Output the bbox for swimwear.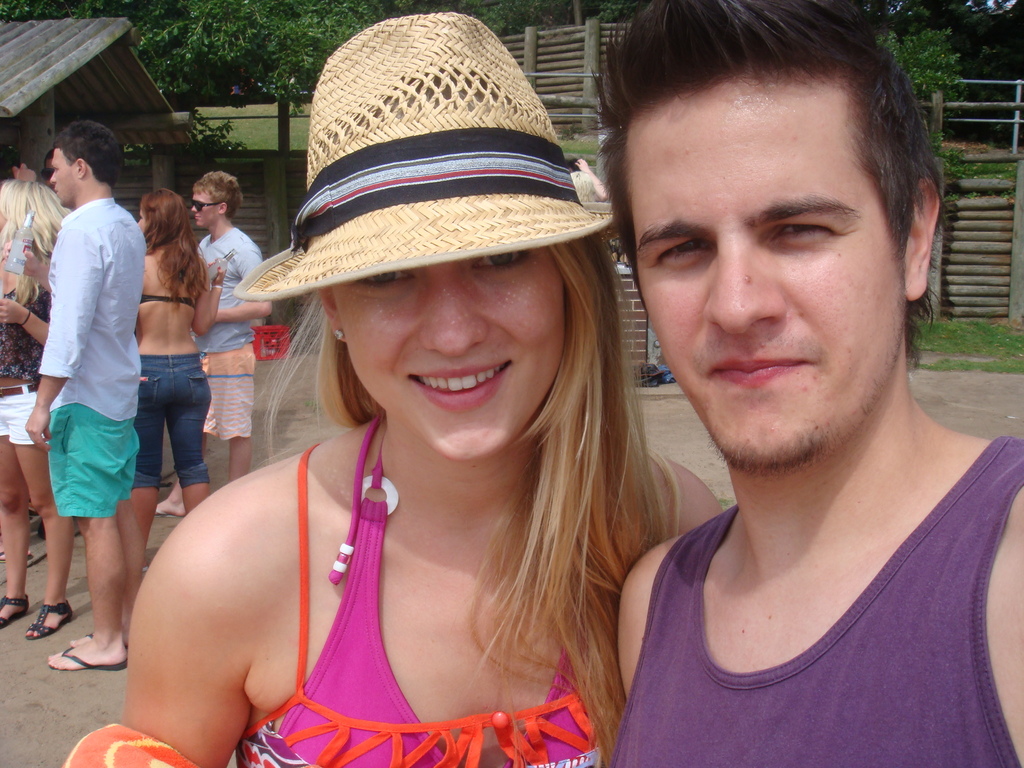
135:287:201:310.
